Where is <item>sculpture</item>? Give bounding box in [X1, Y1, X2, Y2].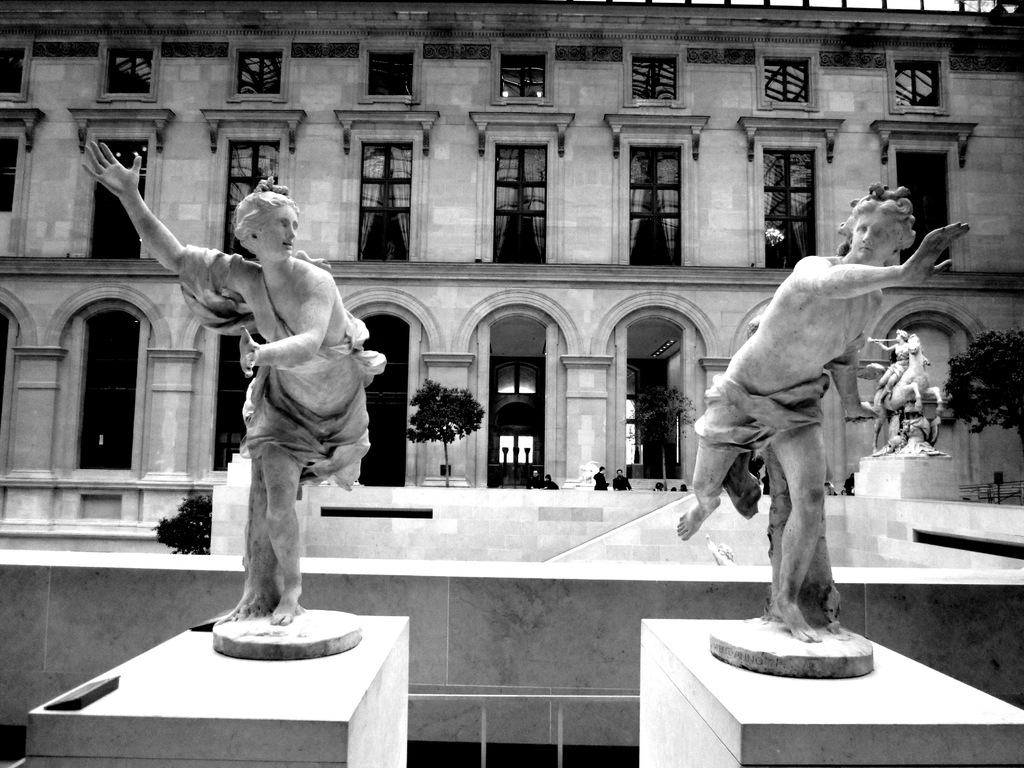
[689, 189, 934, 653].
